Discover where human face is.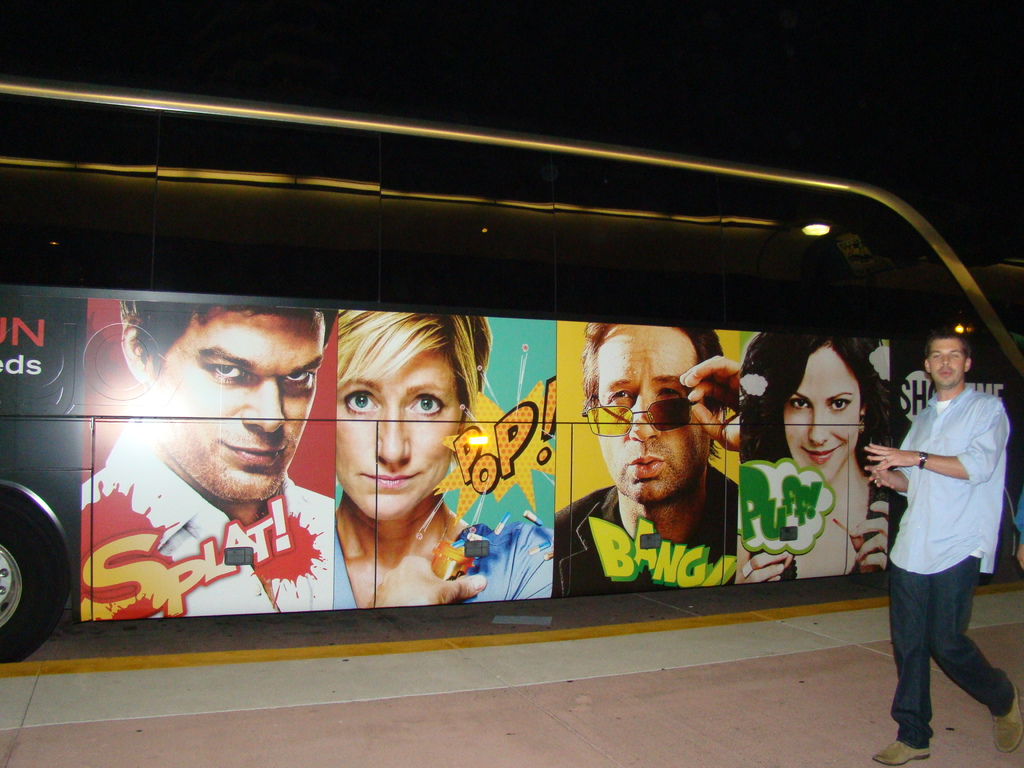
Discovered at [932, 340, 964, 387].
